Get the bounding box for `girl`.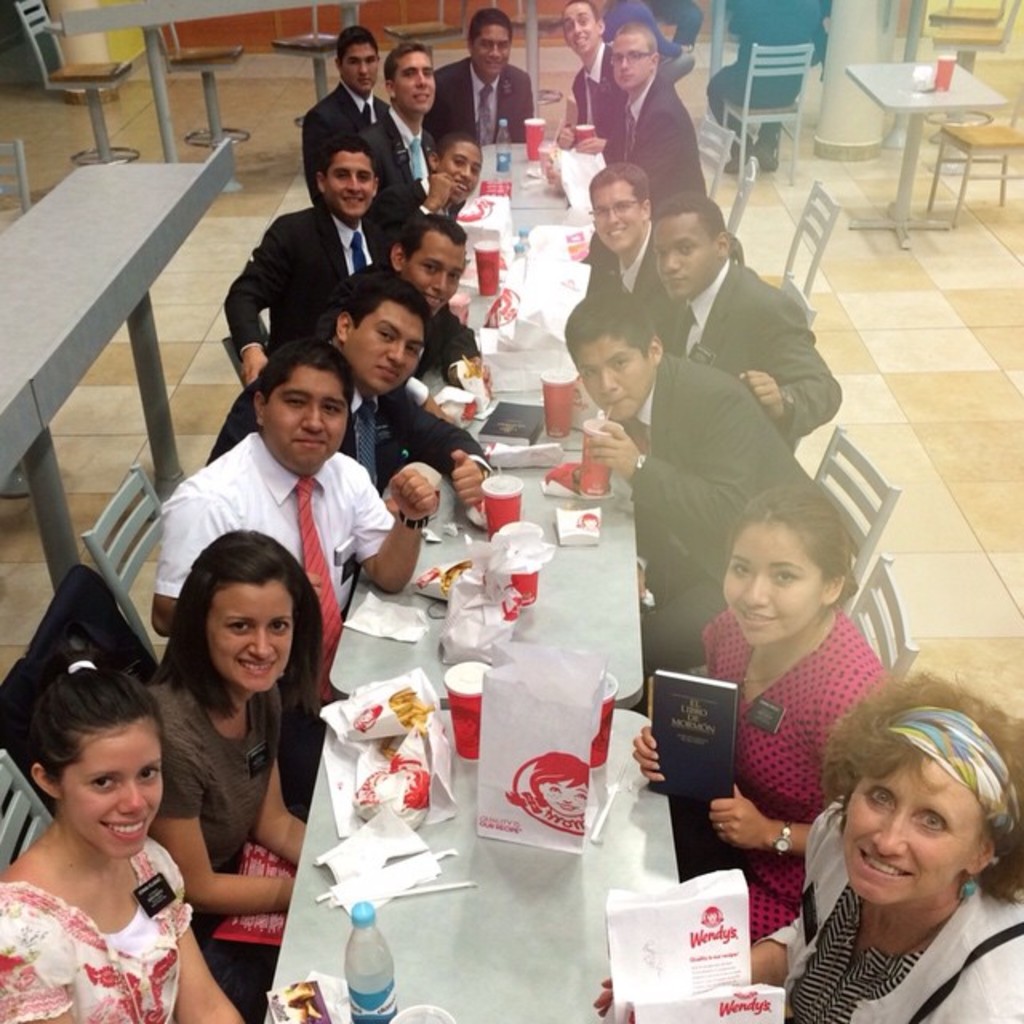
{"left": 0, "top": 637, "right": 245, "bottom": 1022}.
